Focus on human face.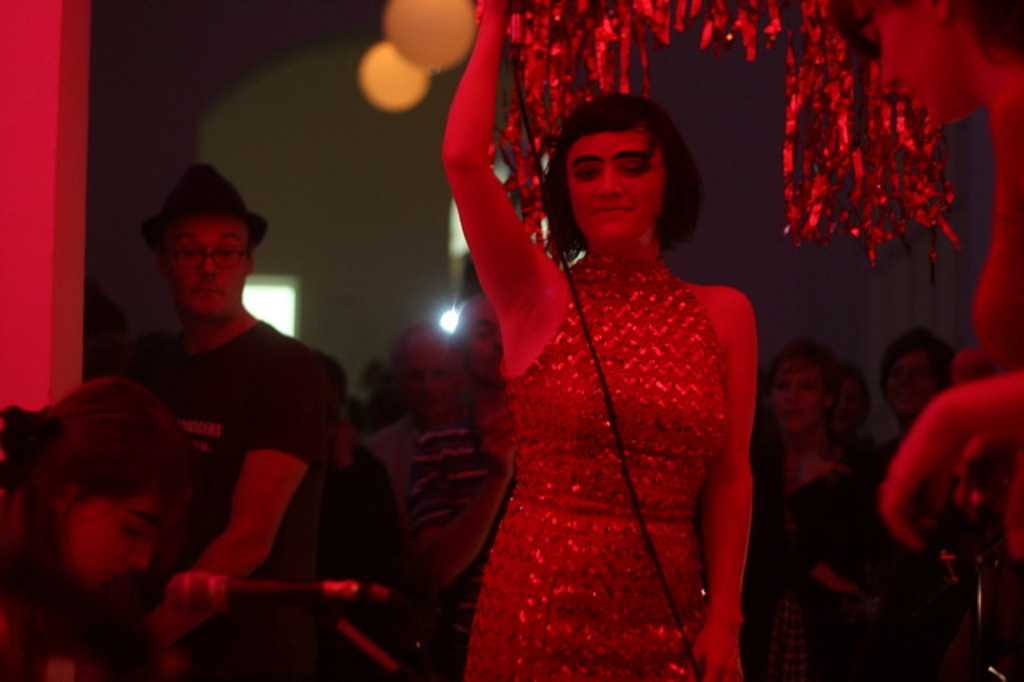
Focused at [x1=563, y1=130, x2=664, y2=243].
